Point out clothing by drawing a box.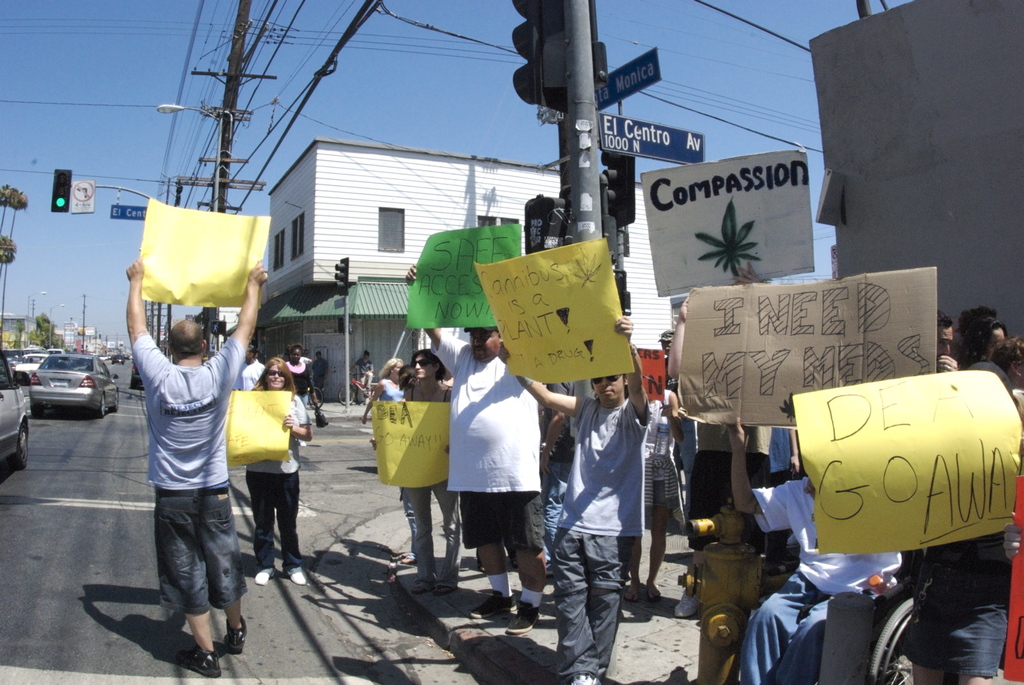
231,401,309,553.
